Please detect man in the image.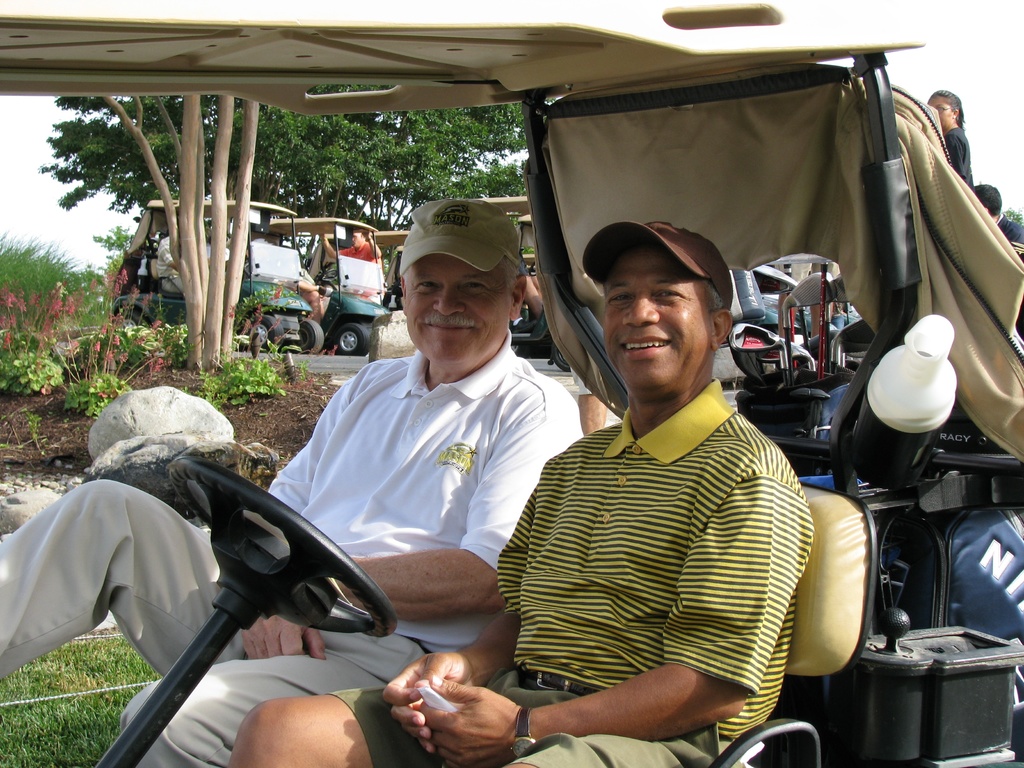
977, 182, 1023, 243.
